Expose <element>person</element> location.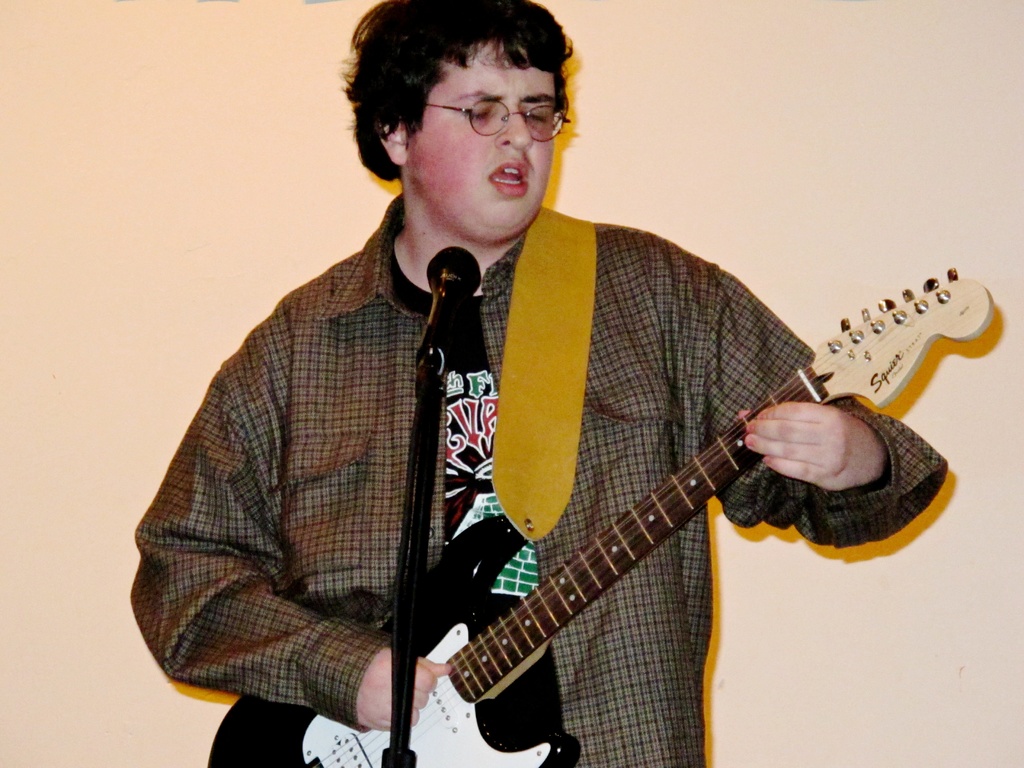
Exposed at select_region(223, 30, 969, 767).
